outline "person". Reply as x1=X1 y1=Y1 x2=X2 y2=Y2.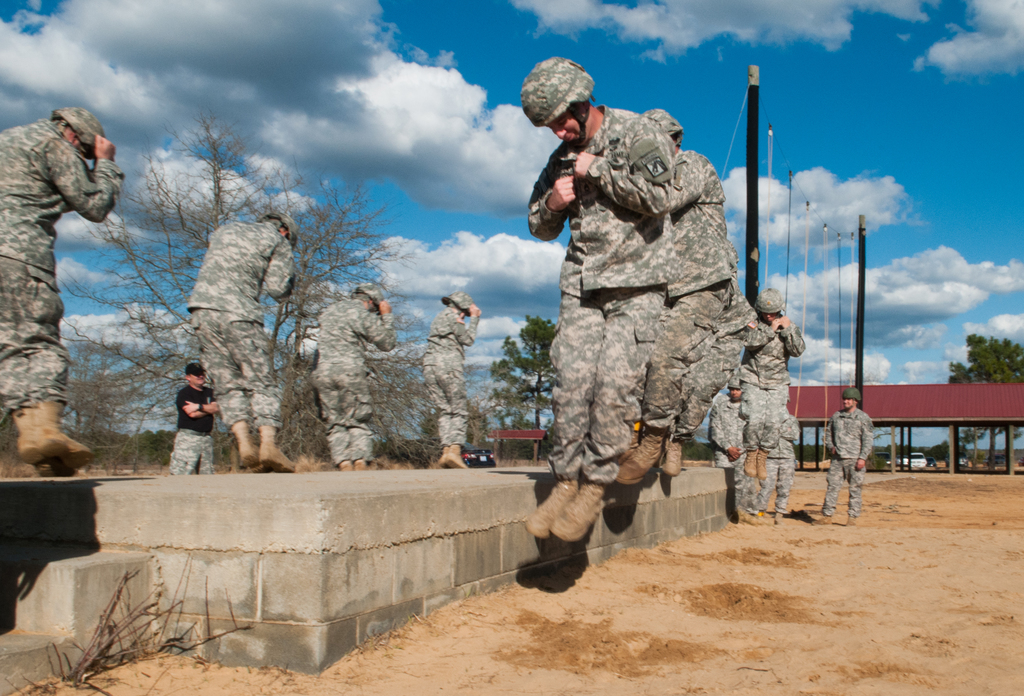
x1=712 y1=379 x2=743 y2=470.
